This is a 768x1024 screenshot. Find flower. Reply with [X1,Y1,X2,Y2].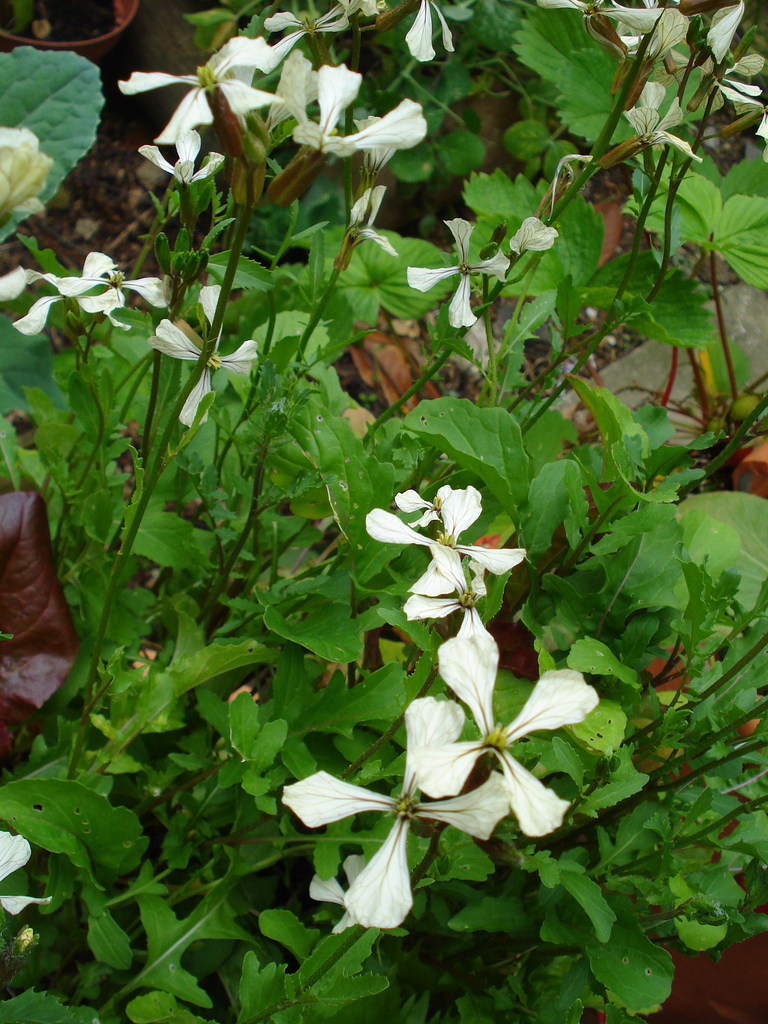
[349,0,389,16].
